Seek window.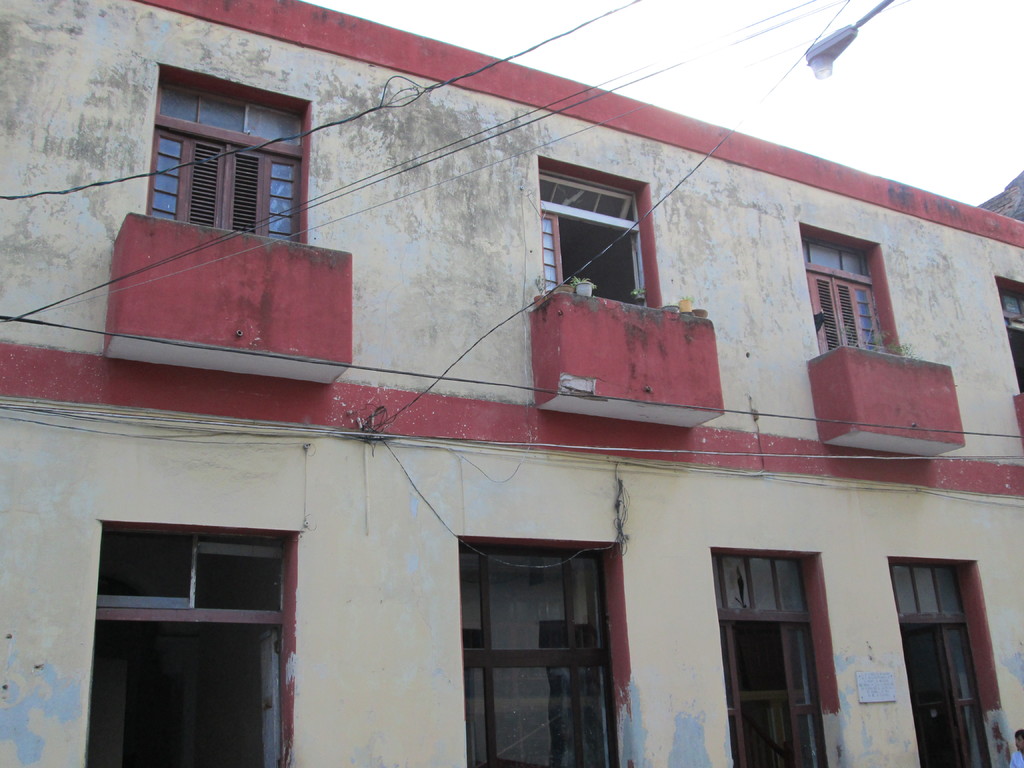
996,295,1023,390.
